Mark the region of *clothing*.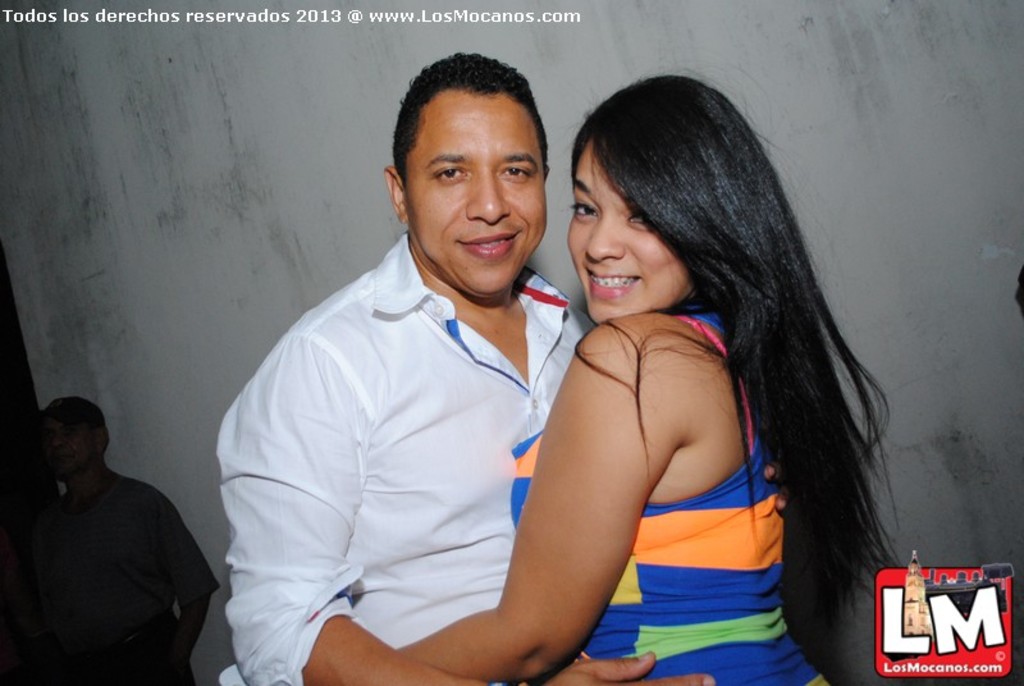
Region: 218:221:593:685.
